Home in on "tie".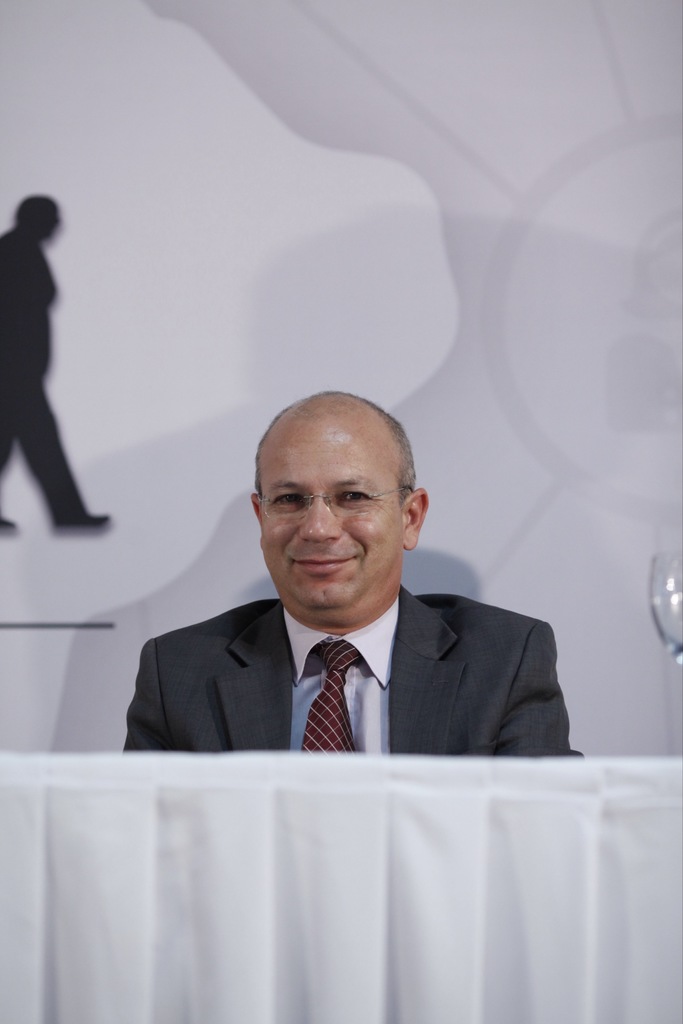
Homed in at x1=301, y1=641, x2=363, y2=755.
